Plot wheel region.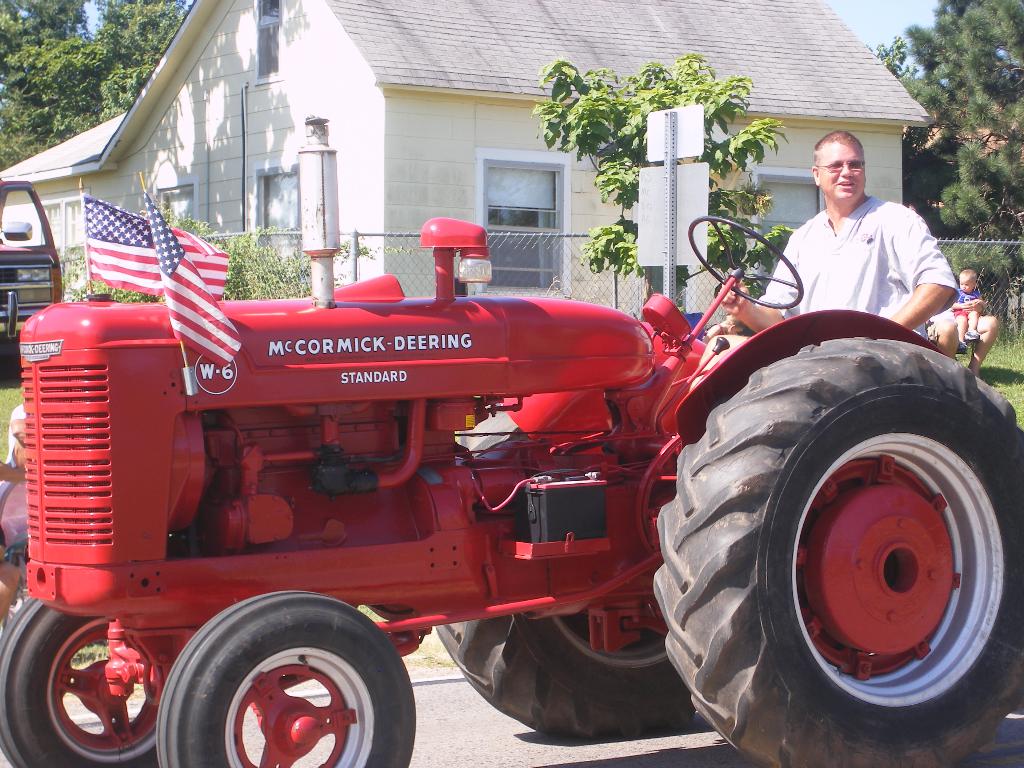
Plotted at <region>154, 593, 418, 767</region>.
